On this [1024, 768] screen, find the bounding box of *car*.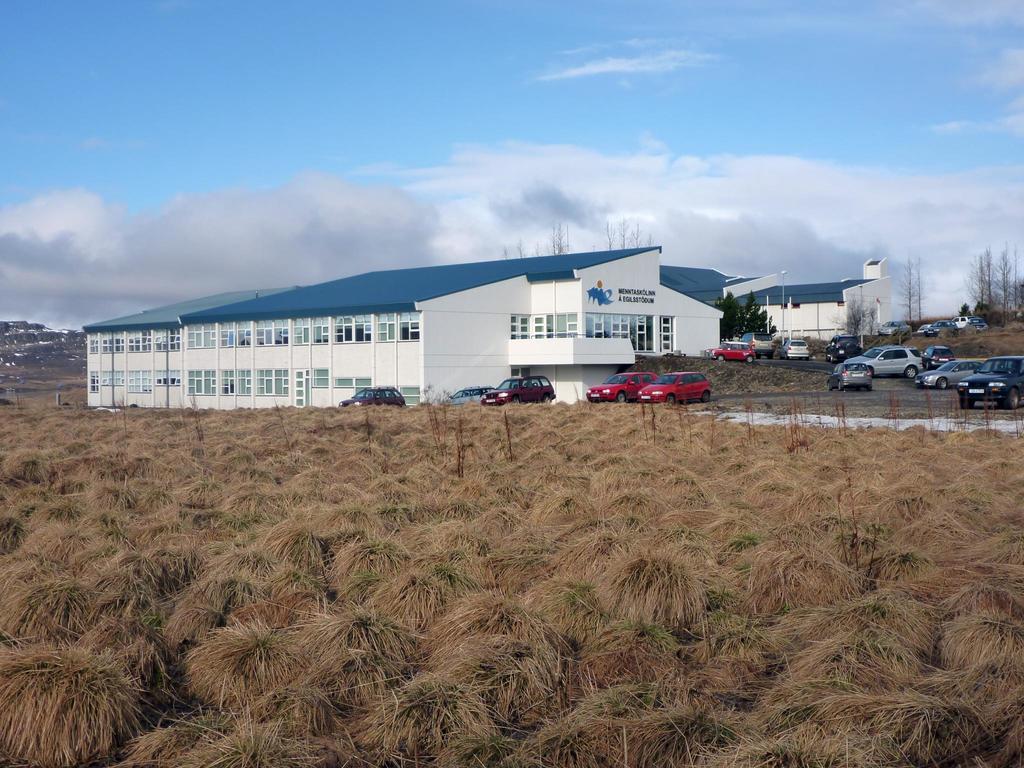
Bounding box: BBox(445, 385, 493, 403).
